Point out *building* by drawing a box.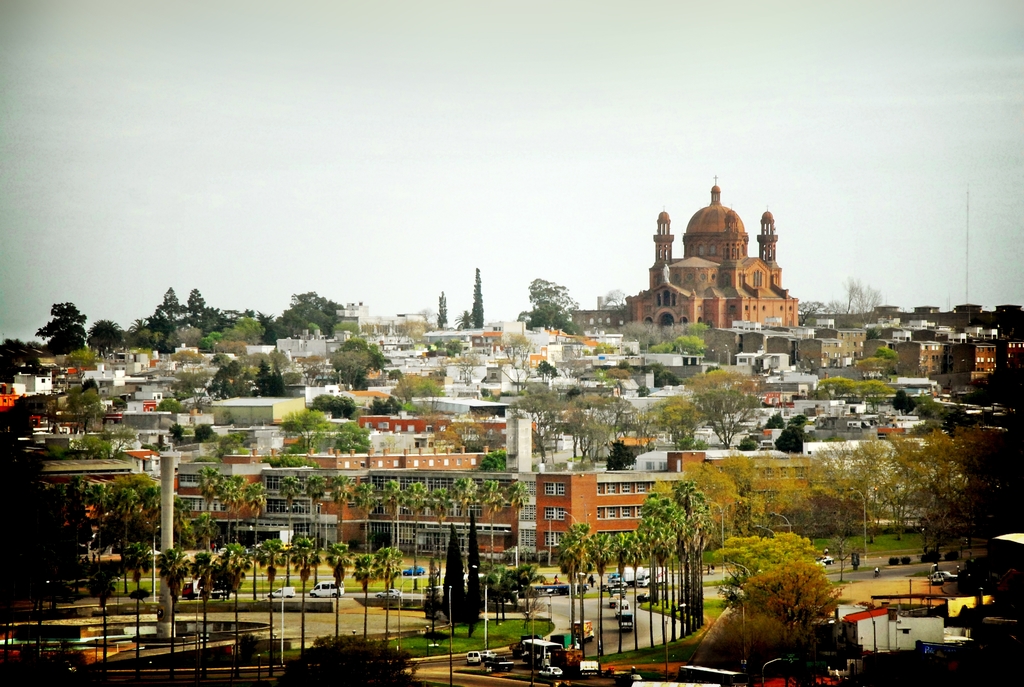
BBox(892, 338, 947, 380).
